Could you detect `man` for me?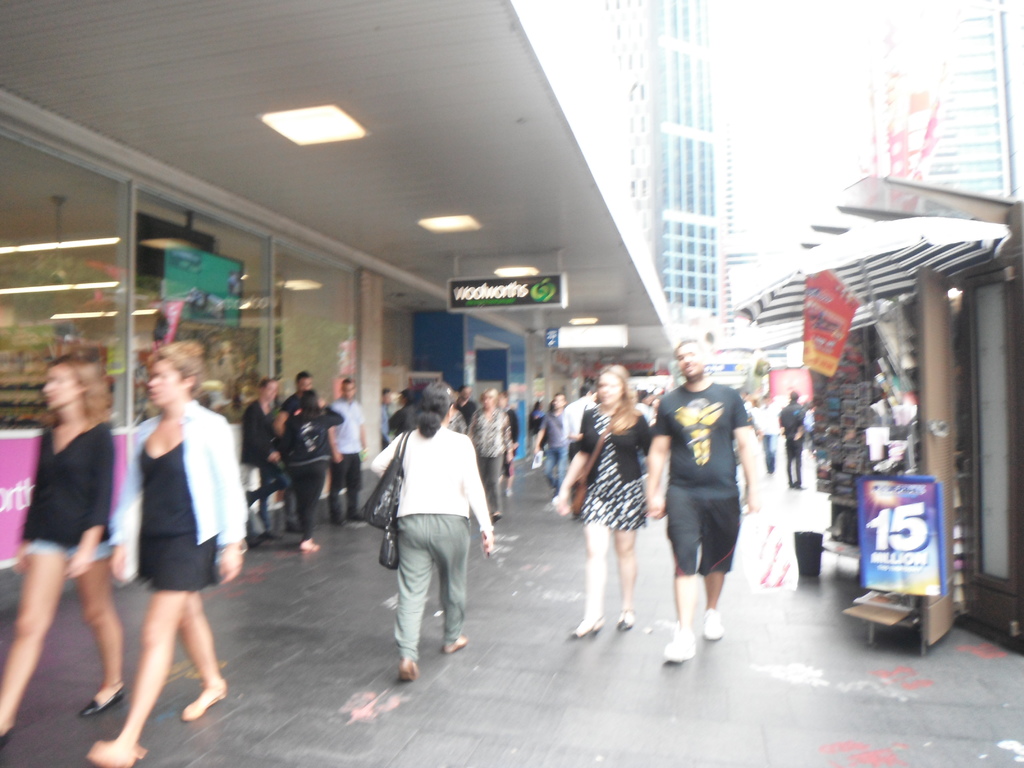
Detection result: [236, 376, 291, 545].
